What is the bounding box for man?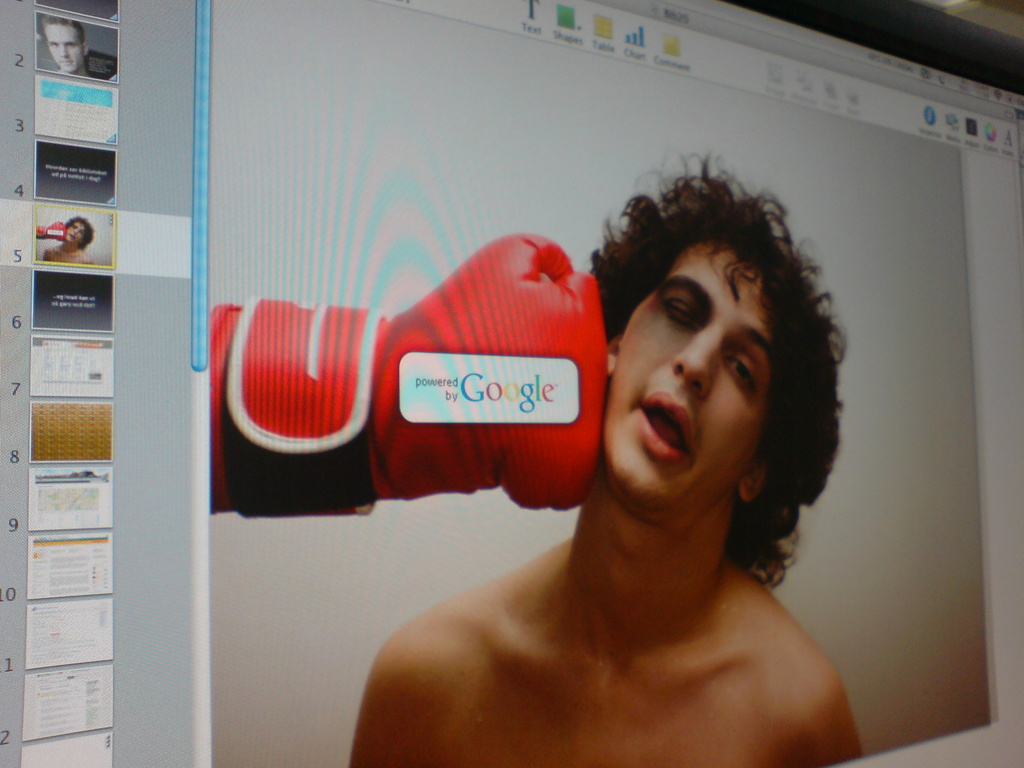
left=22, top=207, right=103, bottom=268.
